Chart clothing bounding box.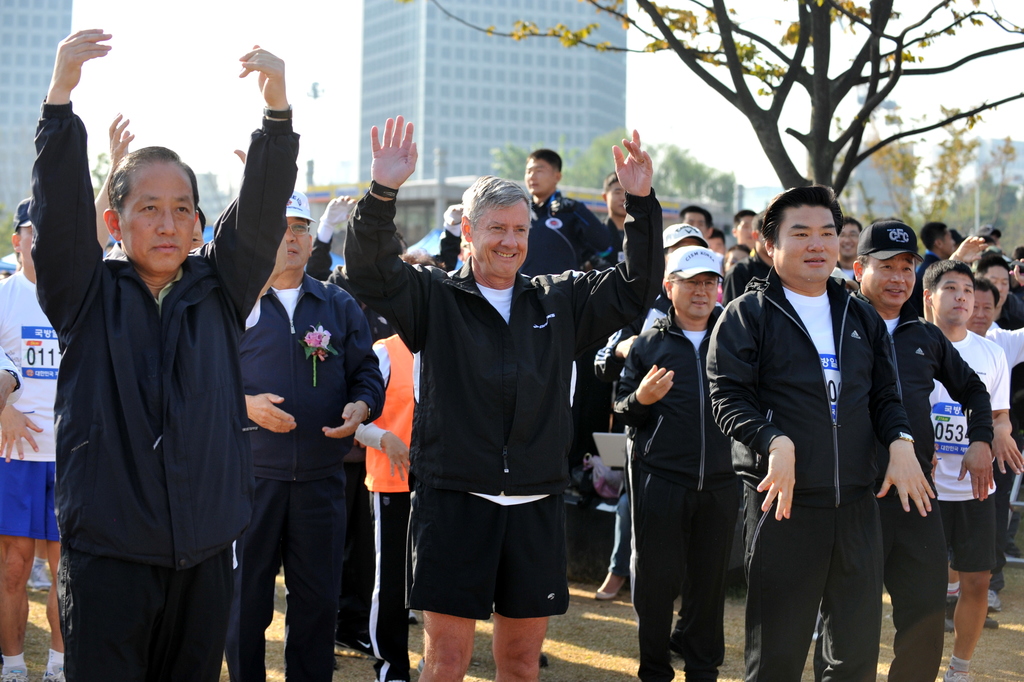
Charted: rect(223, 268, 386, 674).
